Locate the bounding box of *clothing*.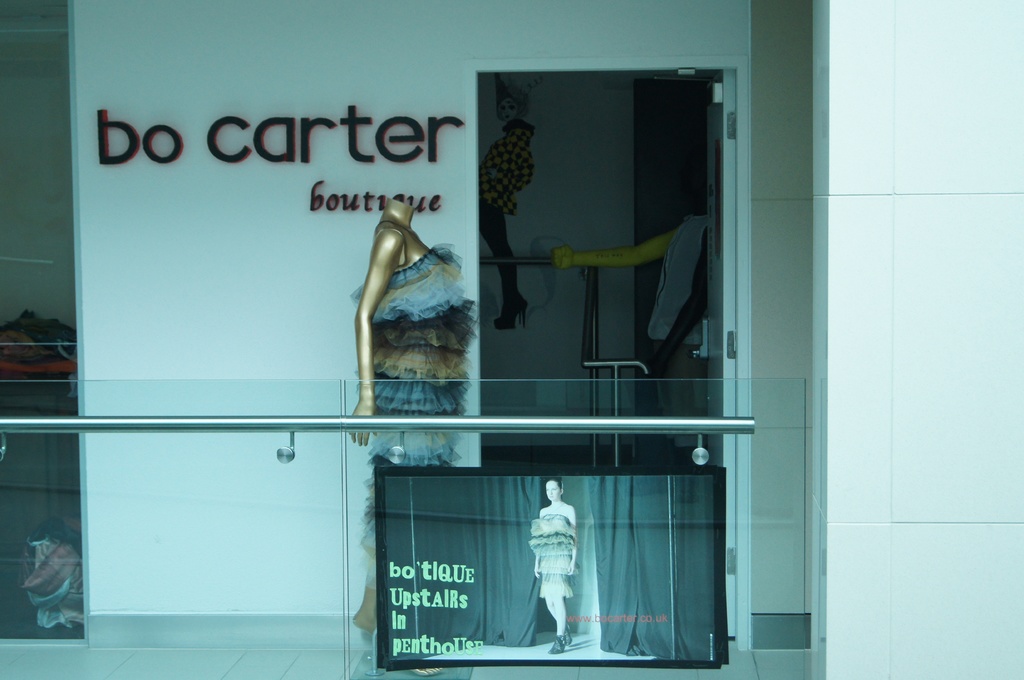
Bounding box: (left=637, top=217, right=710, bottom=360).
